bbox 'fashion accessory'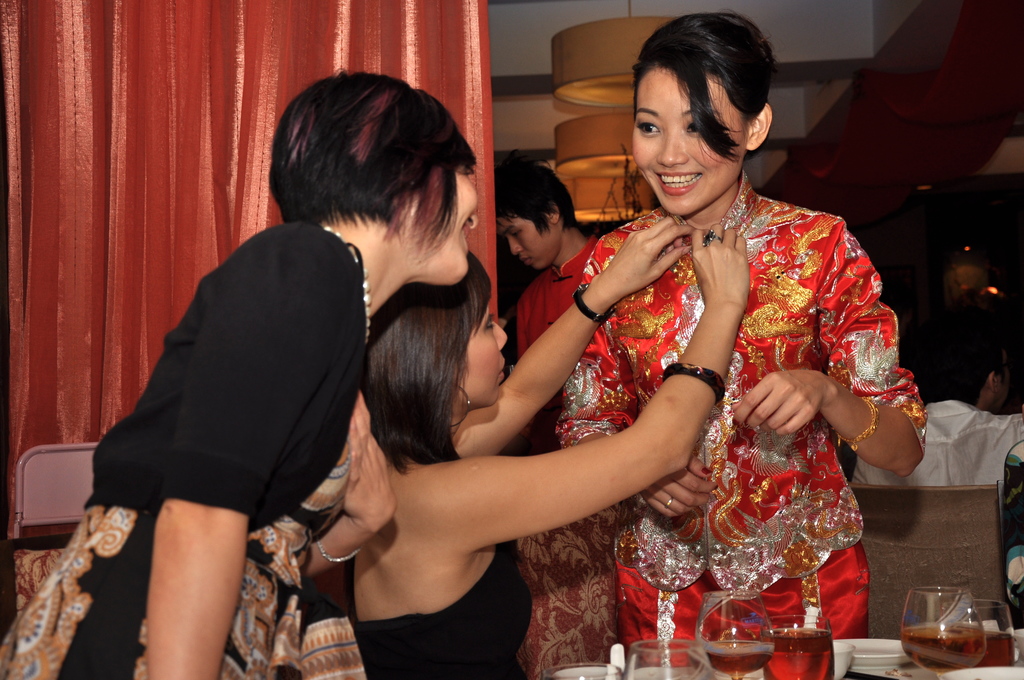
<bbox>314, 537, 369, 571</bbox>
